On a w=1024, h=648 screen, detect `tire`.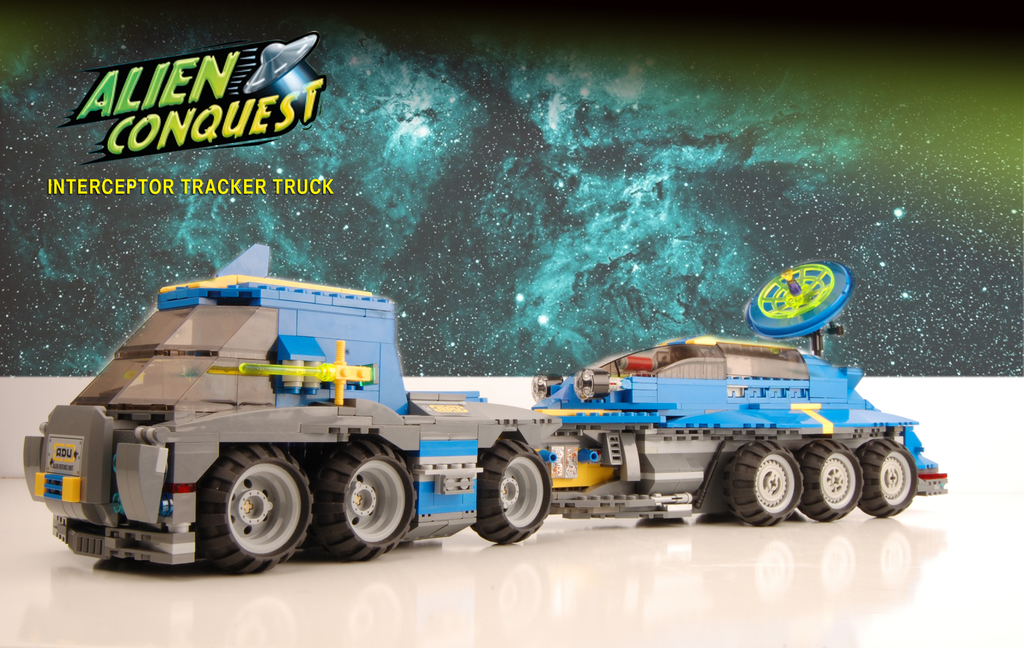
<box>477,442,556,547</box>.
